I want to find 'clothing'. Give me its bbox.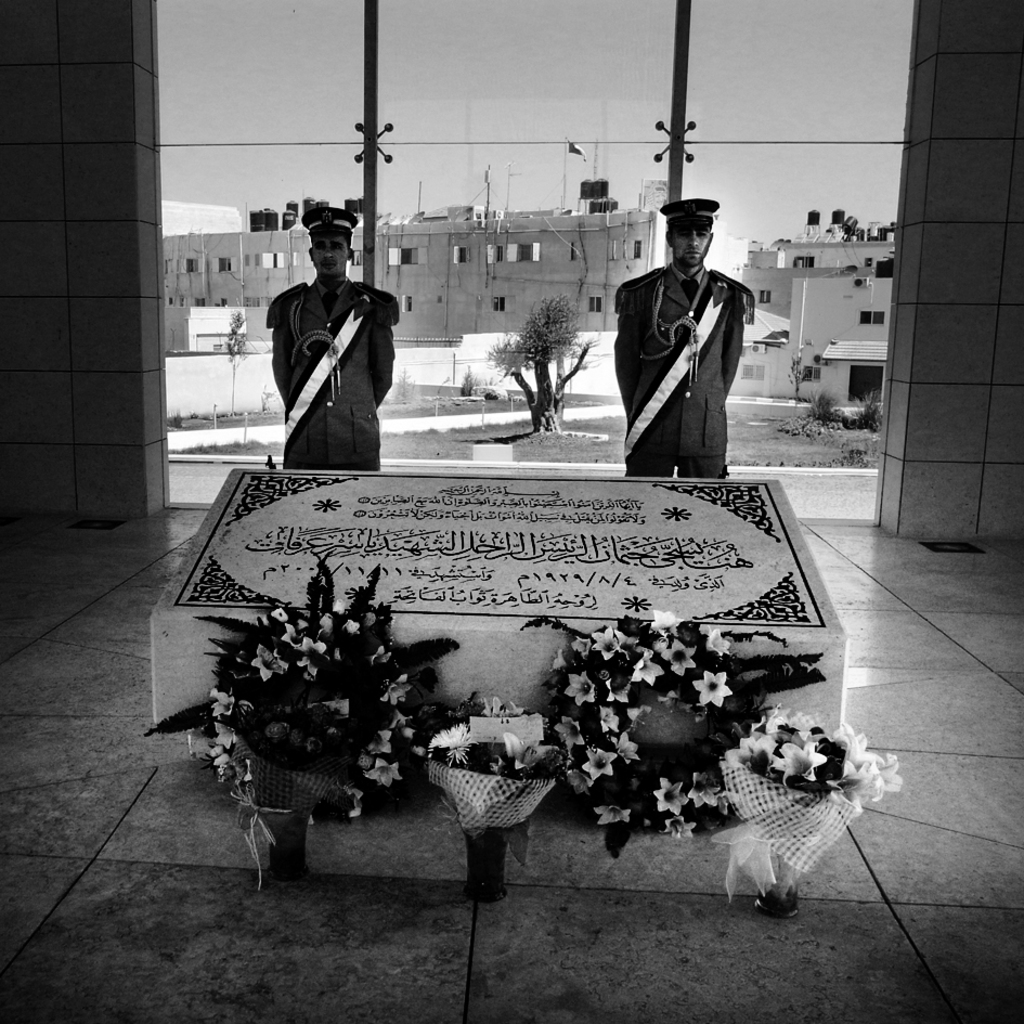
Rect(264, 282, 400, 470).
